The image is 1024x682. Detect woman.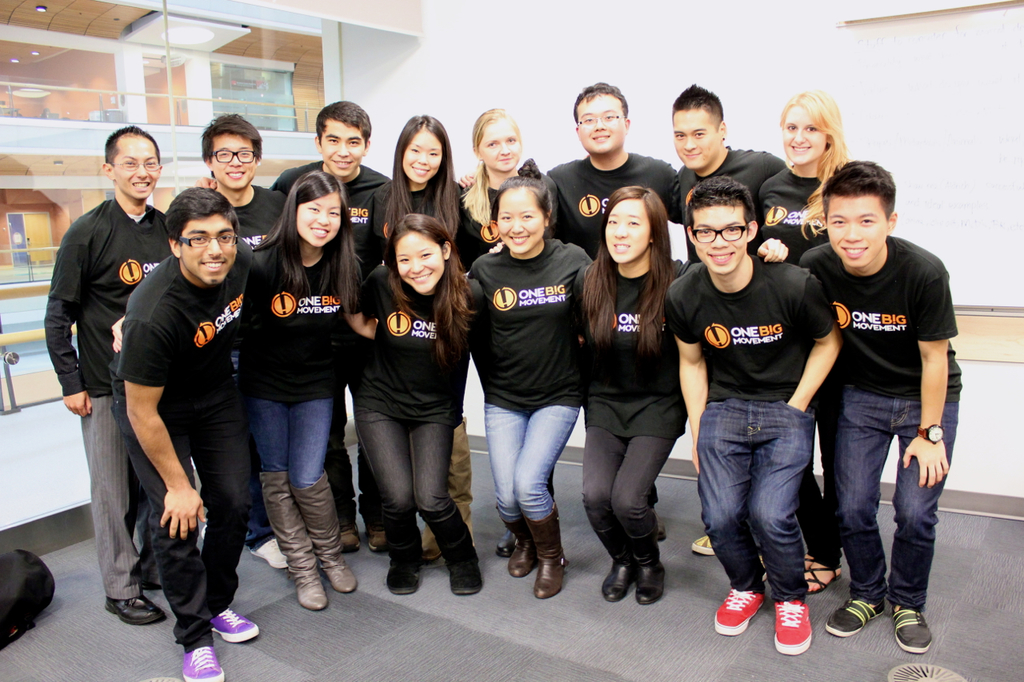
Detection: <bbox>338, 189, 478, 596</bbox>.
